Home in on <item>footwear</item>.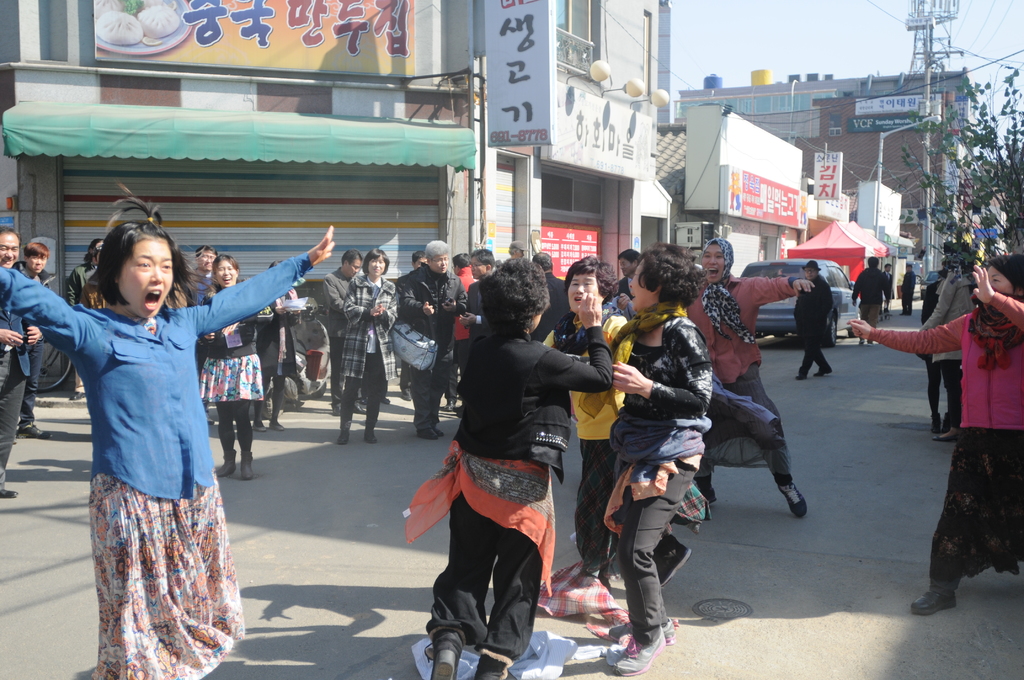
Homed in at 612:629:668:679.
